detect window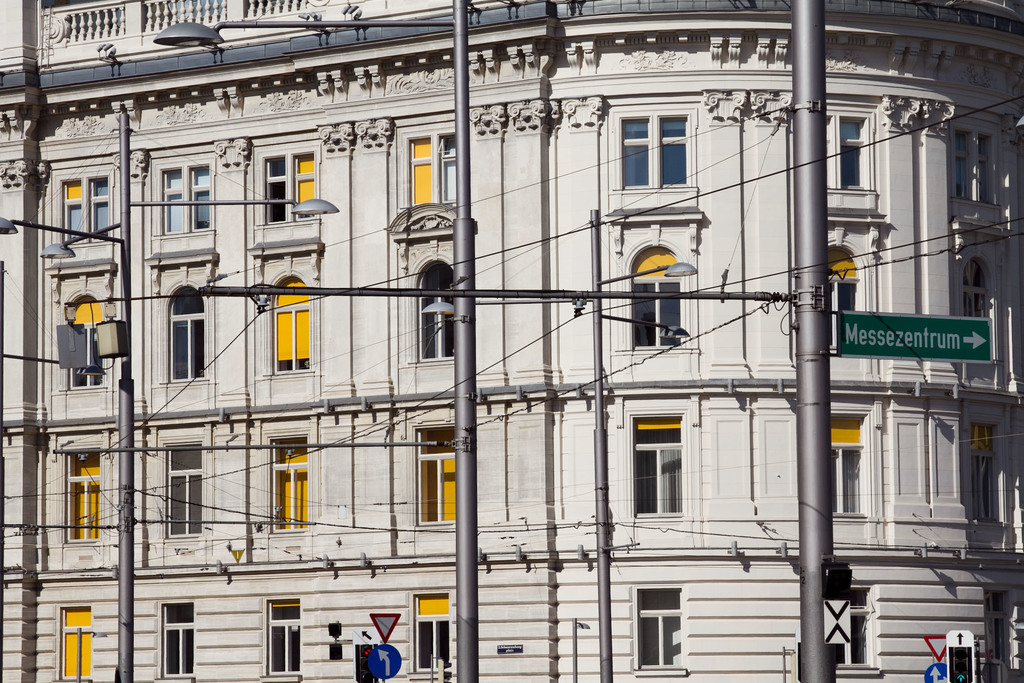
635,593,685,661
